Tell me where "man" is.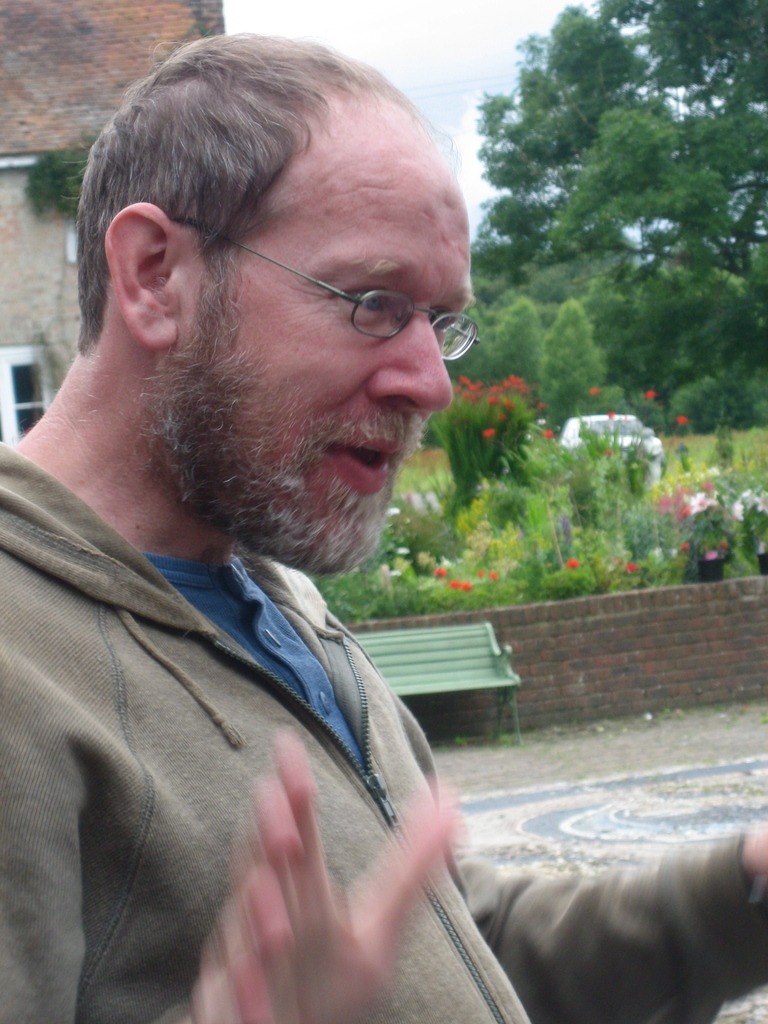
"man" is at detection(0, 20, 767, 1023).
